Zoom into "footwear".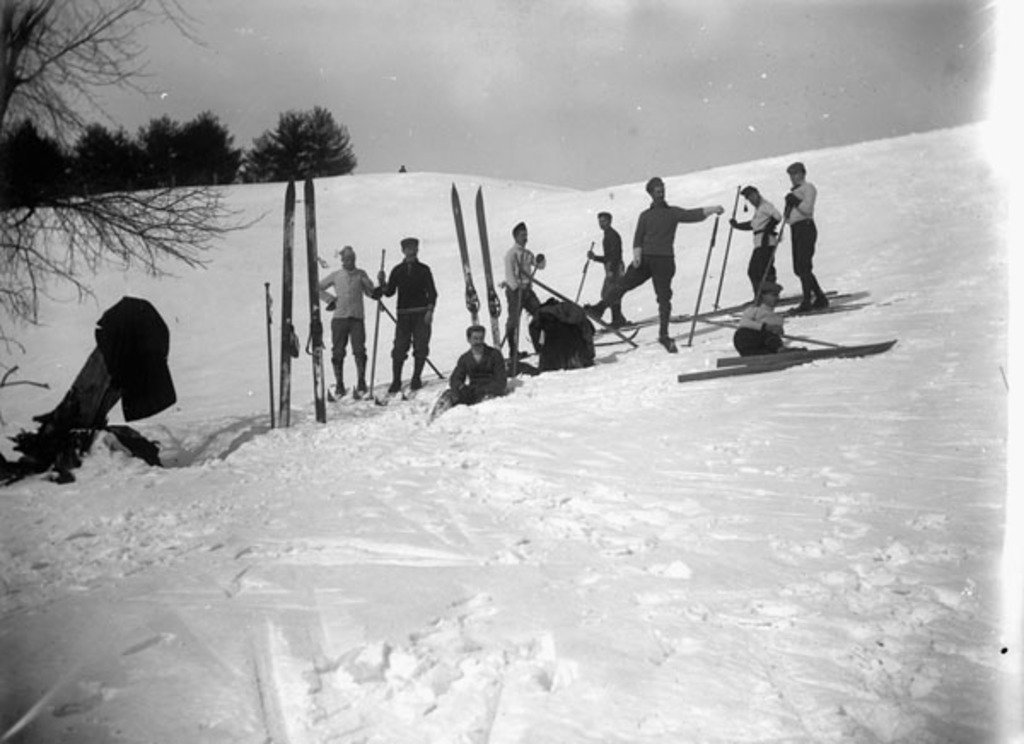
Zoom target: Rect(582, 290, 616, 319).
